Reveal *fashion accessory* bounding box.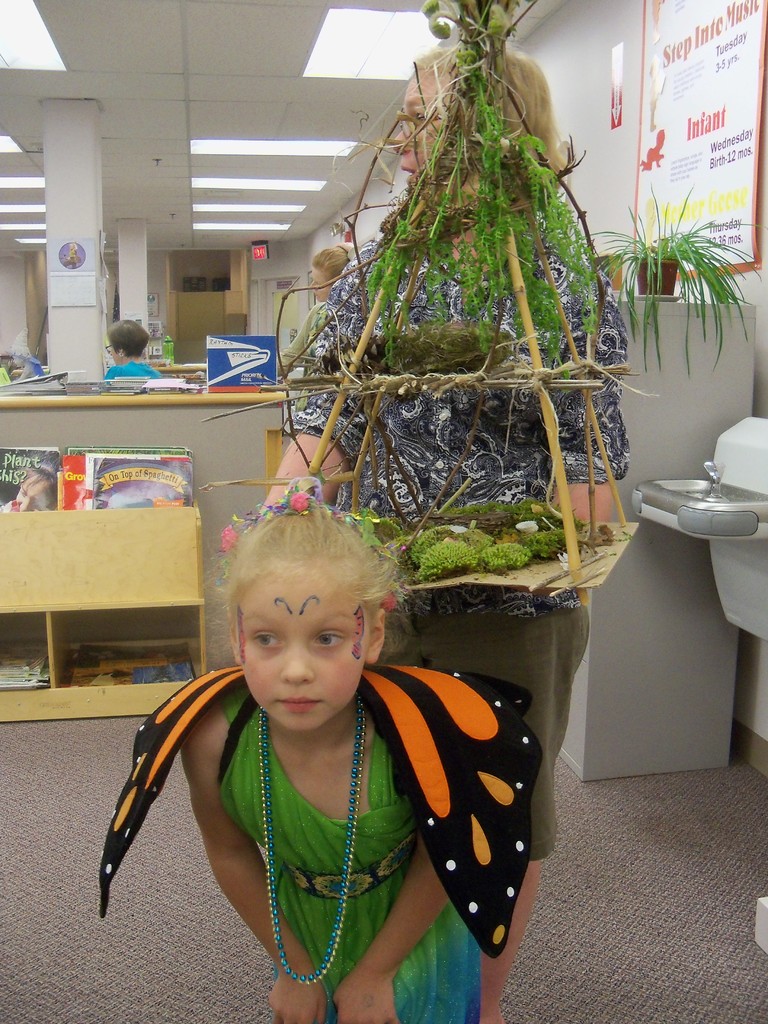
Revealed: <bbox>256, 703, 366, 989</bbox>.
